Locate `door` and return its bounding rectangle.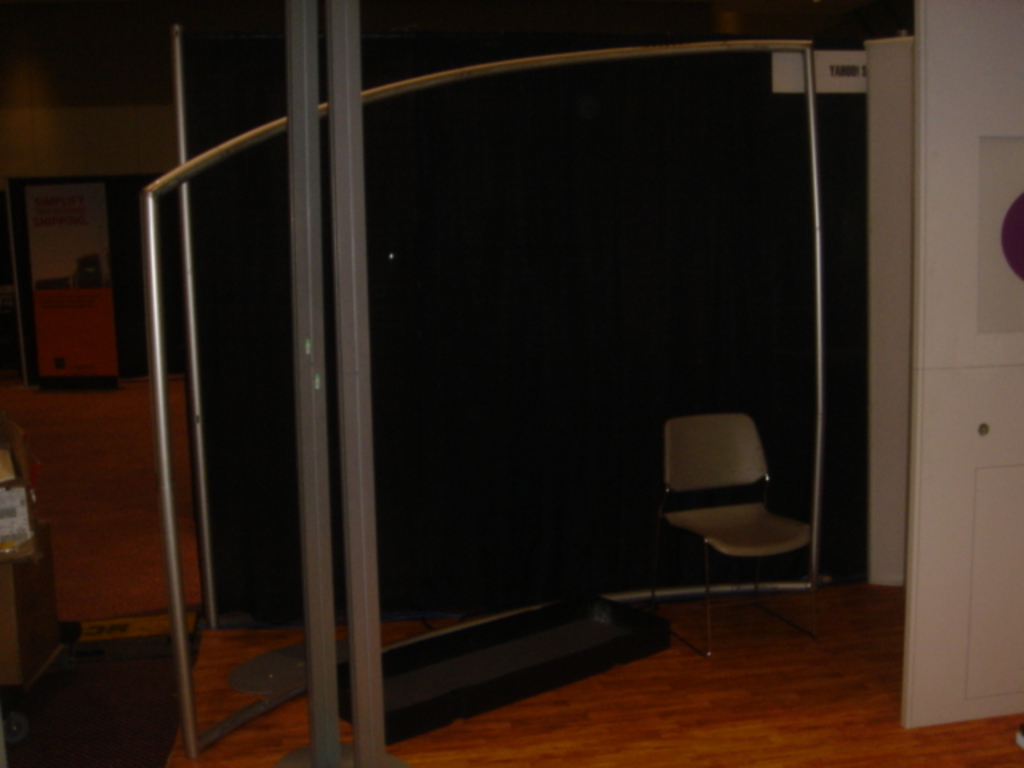
box=[851, 62, 1006, 734].
